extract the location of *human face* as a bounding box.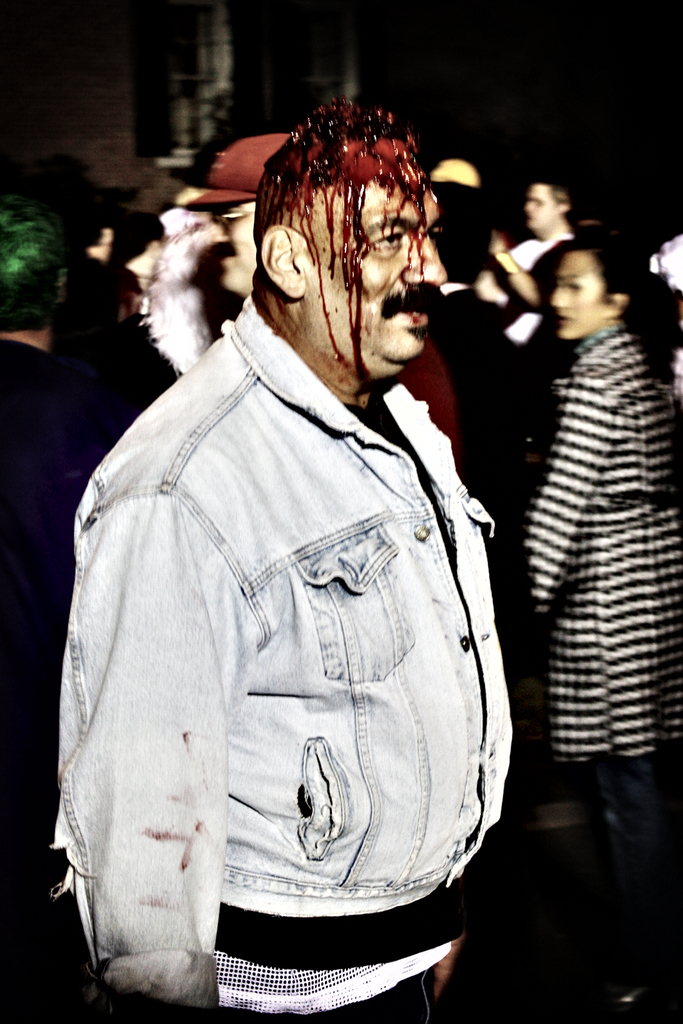
{"x1": 313, "y1": 188, "x2": 447, "y2": 372}.
